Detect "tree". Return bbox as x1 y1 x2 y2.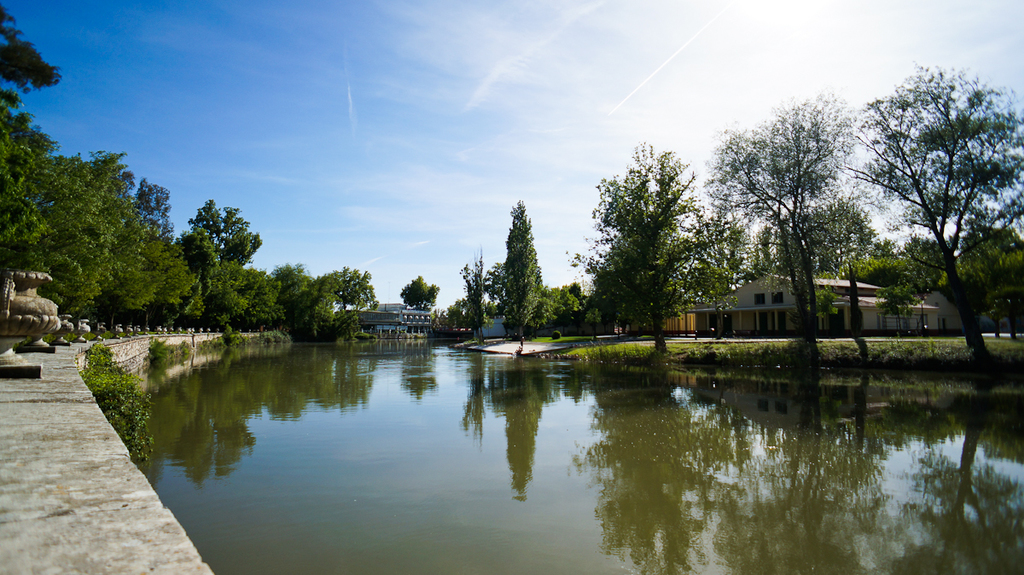
455 249 493 342.
